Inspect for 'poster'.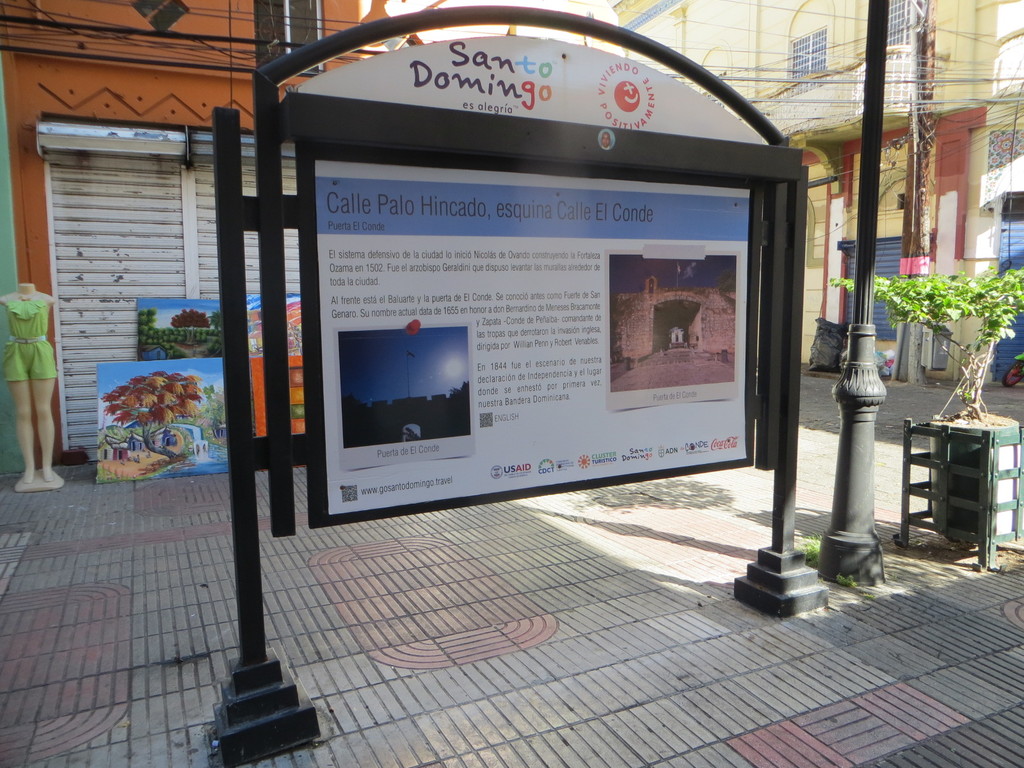
Inspection: x1=314, y1=159, x2=749, y2=514.
